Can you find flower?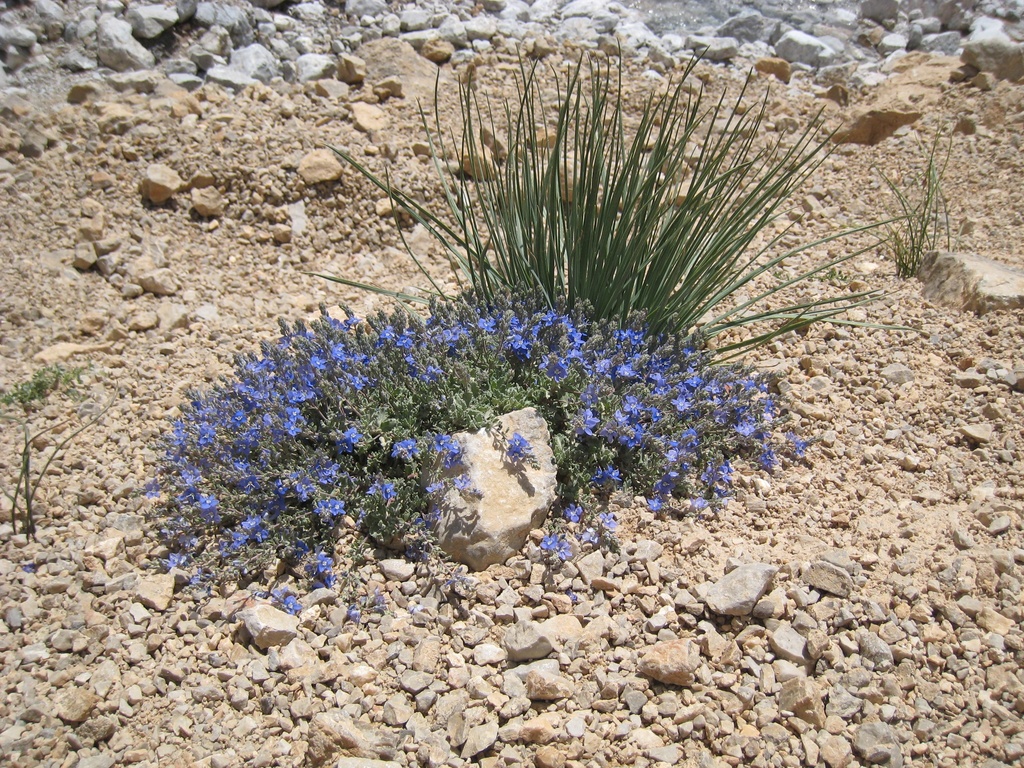
Yes, bounding box: [x1=280, y1=595, x2=301, y2=614].
